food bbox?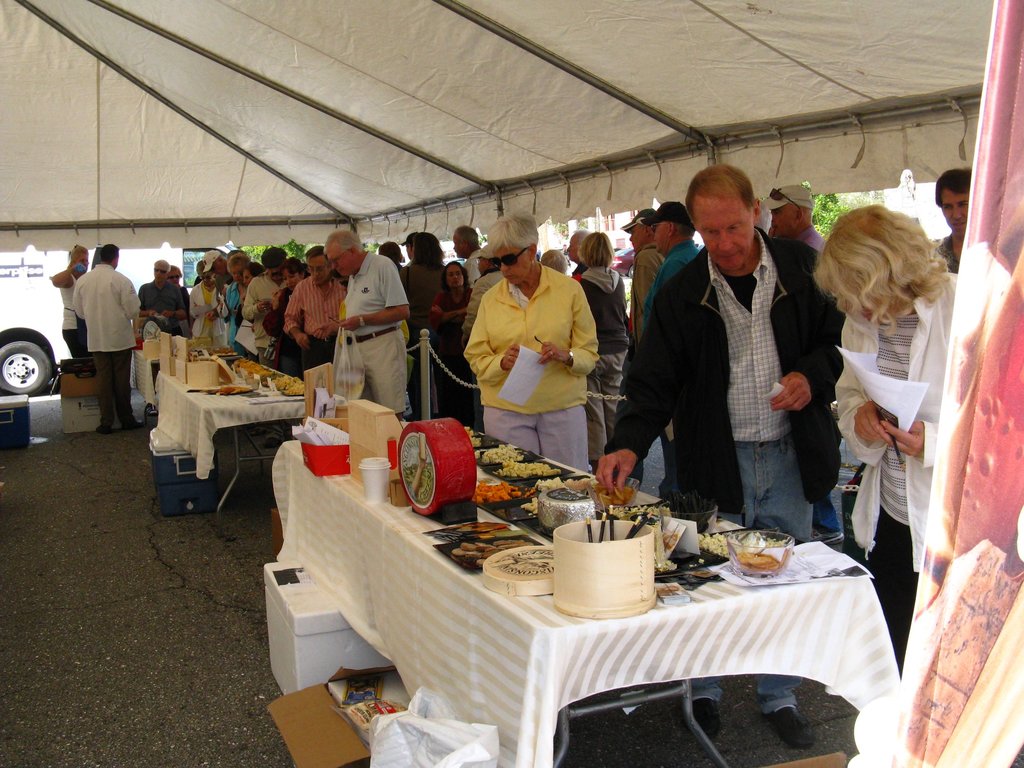
697,532,788,561
